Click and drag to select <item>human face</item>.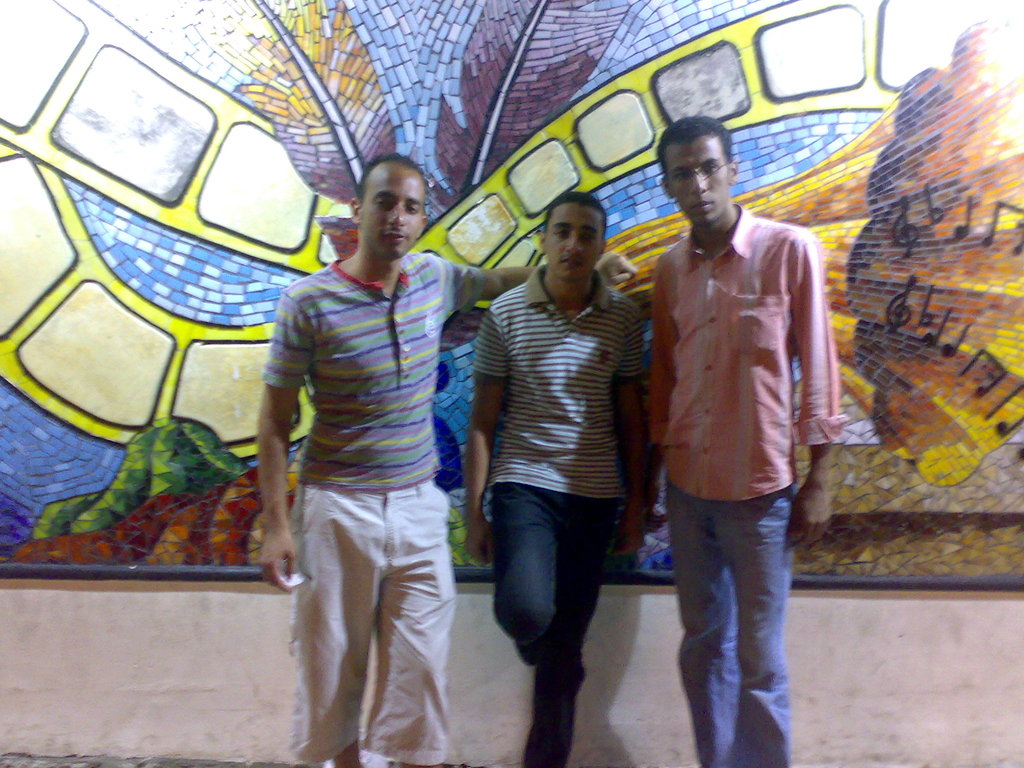
Selection: 547, 204, 604, 281.
